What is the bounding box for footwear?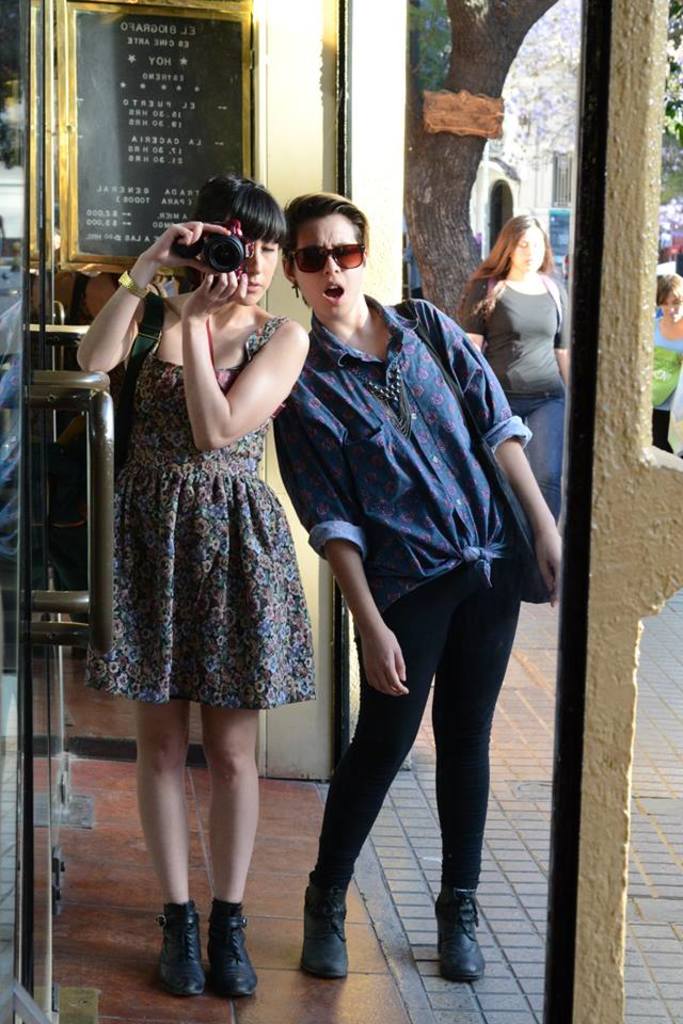
left=298, top=866, right=351, bottom=989.
